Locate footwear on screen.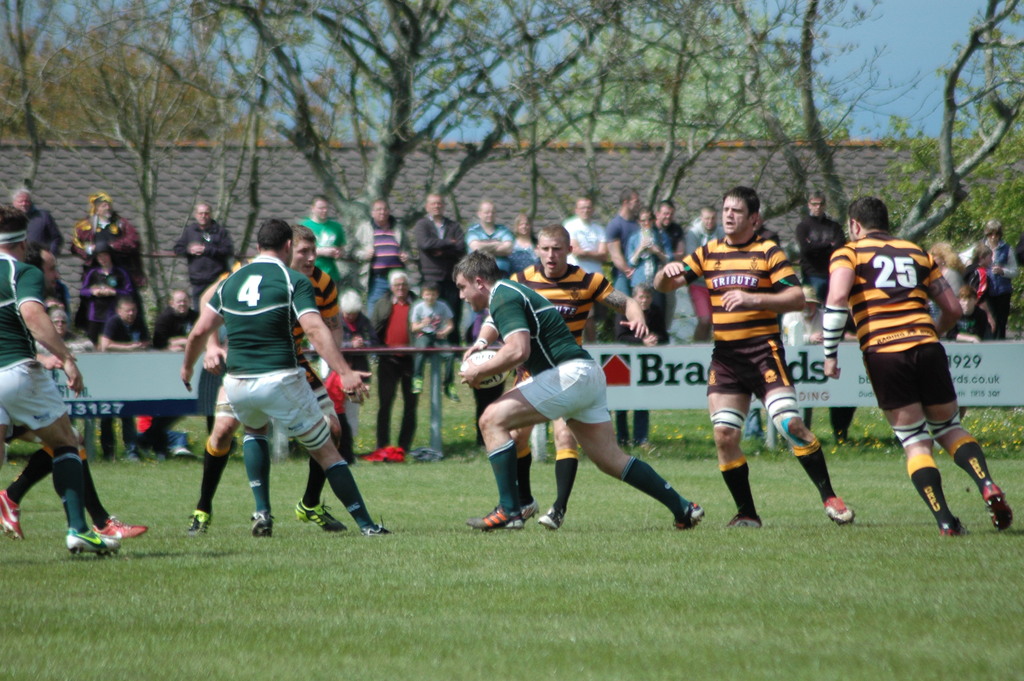
On screen at select_region(671, 496, 707, 521).
